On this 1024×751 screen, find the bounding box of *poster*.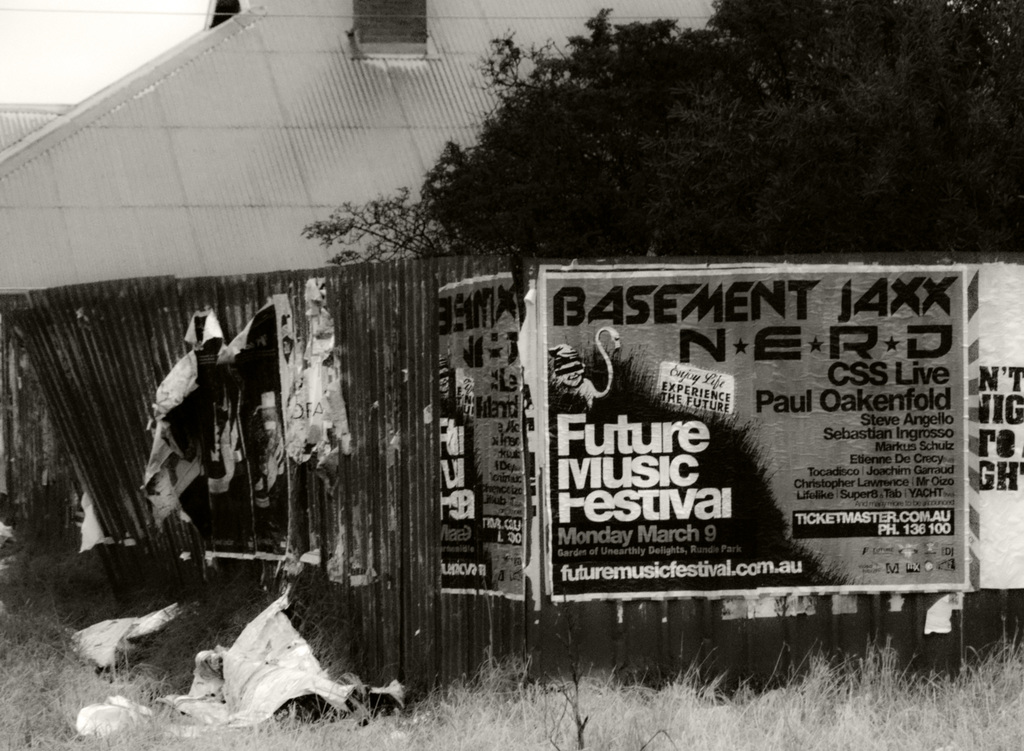
Bounding box: bbox(966, 259, 1023, 594).
